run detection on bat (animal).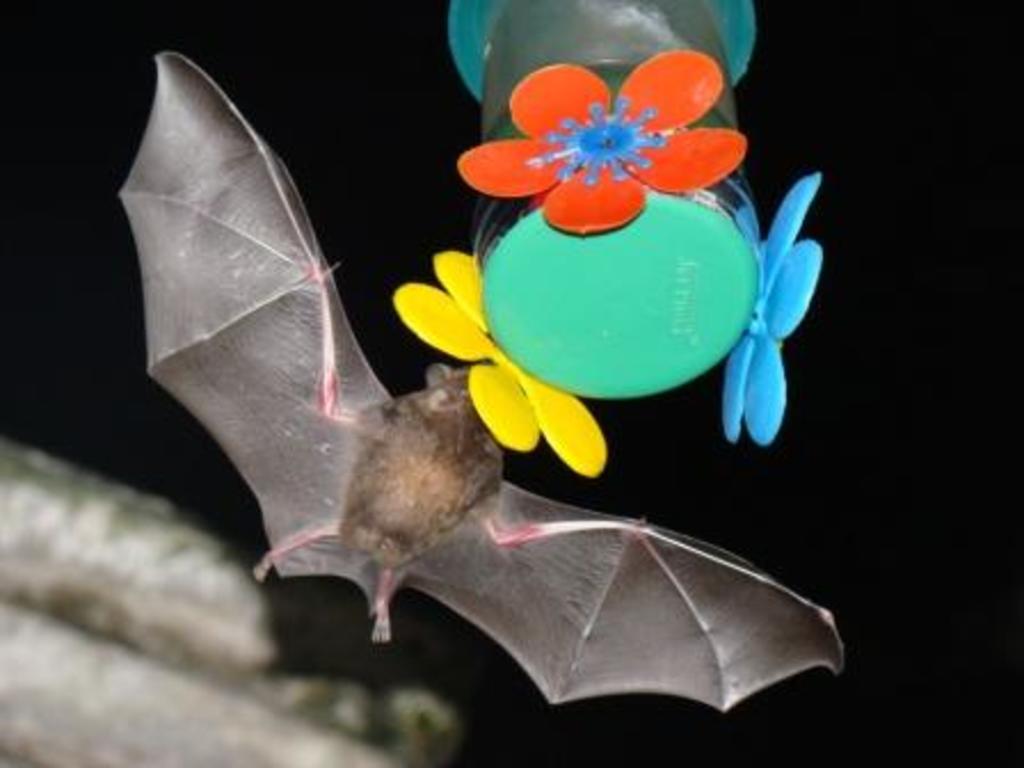
Result: bbox=[112, 43, 848, 720].
